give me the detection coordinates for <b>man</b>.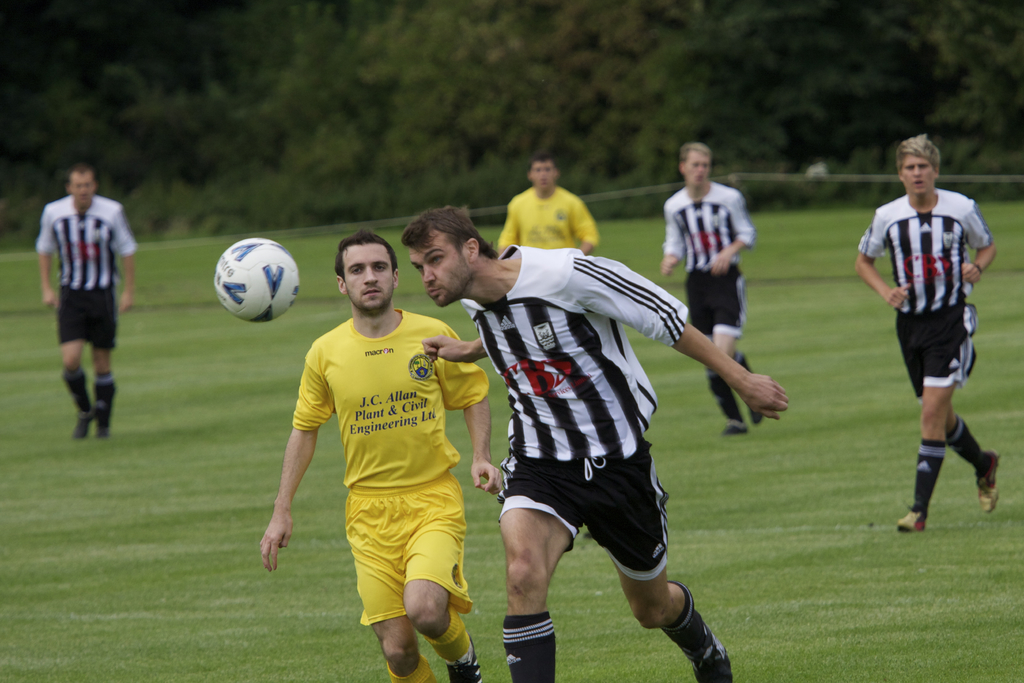
(x1=500, y1=157, x2=600, y2=257).
